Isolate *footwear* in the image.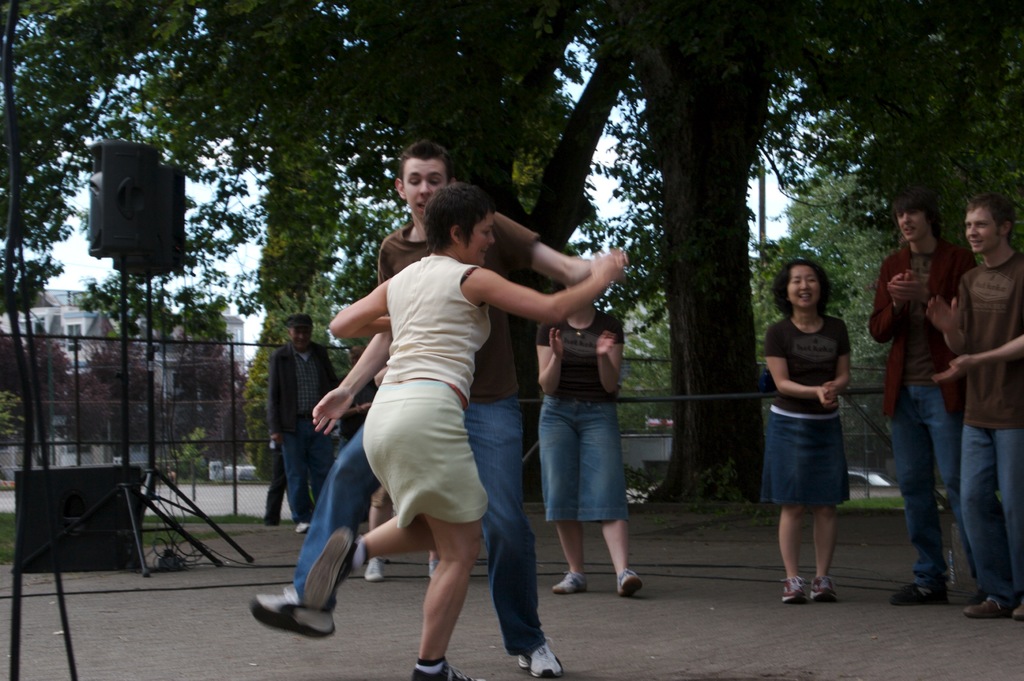
Isolated region: {"x1": 617, "y1": 568, "x2": 643, "y2": 599}.
